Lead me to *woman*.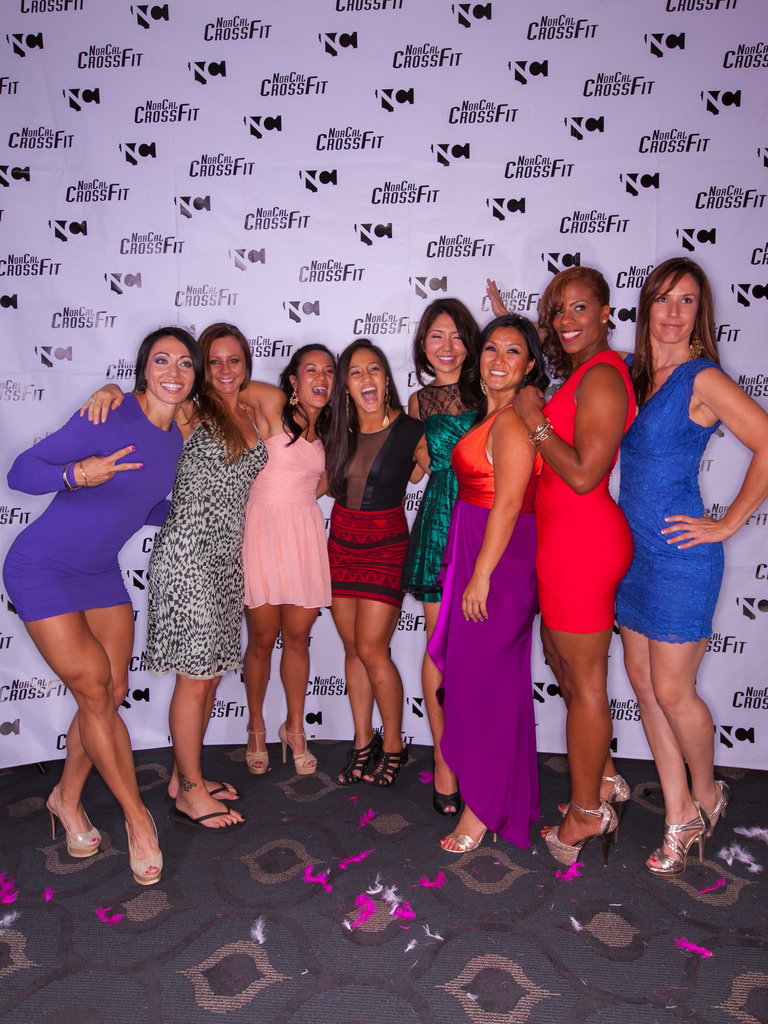
Lead to <bbox>76, 326, 261, 819</bbox>.
